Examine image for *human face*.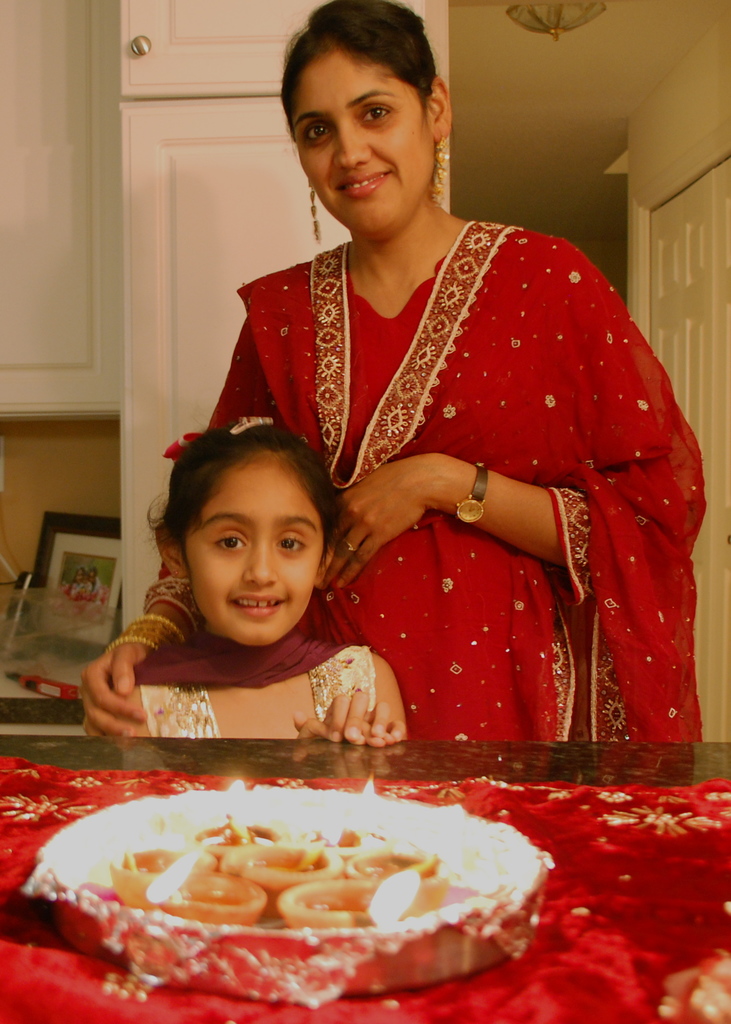
Examination result: <bbox>290, 51, 428, 235</bbox>.
